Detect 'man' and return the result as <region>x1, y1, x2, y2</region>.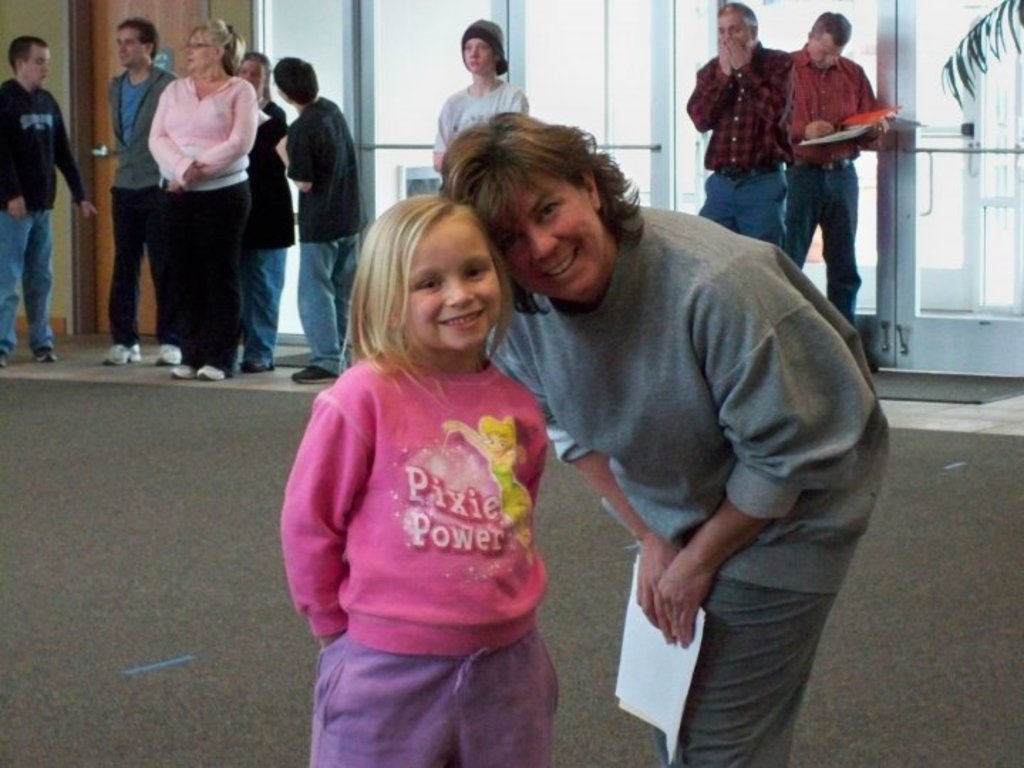
<region>102, 18, 185, 363</region>.
